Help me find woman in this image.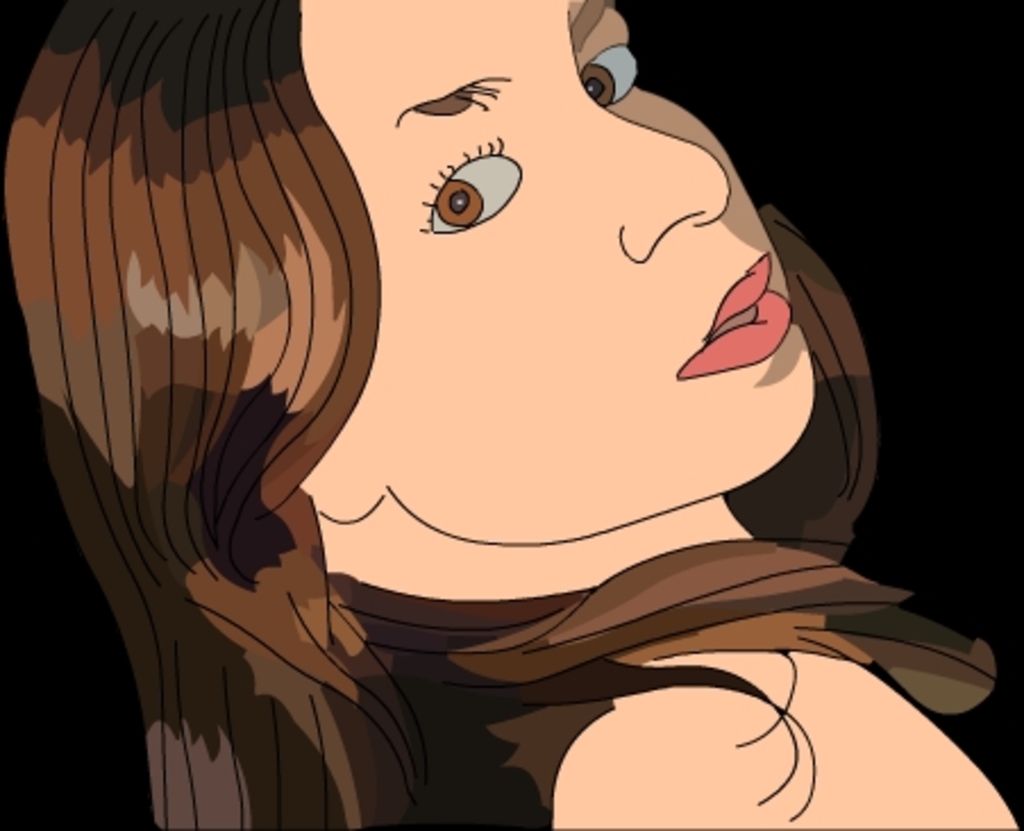
Found it: 2:0:1017:829.
